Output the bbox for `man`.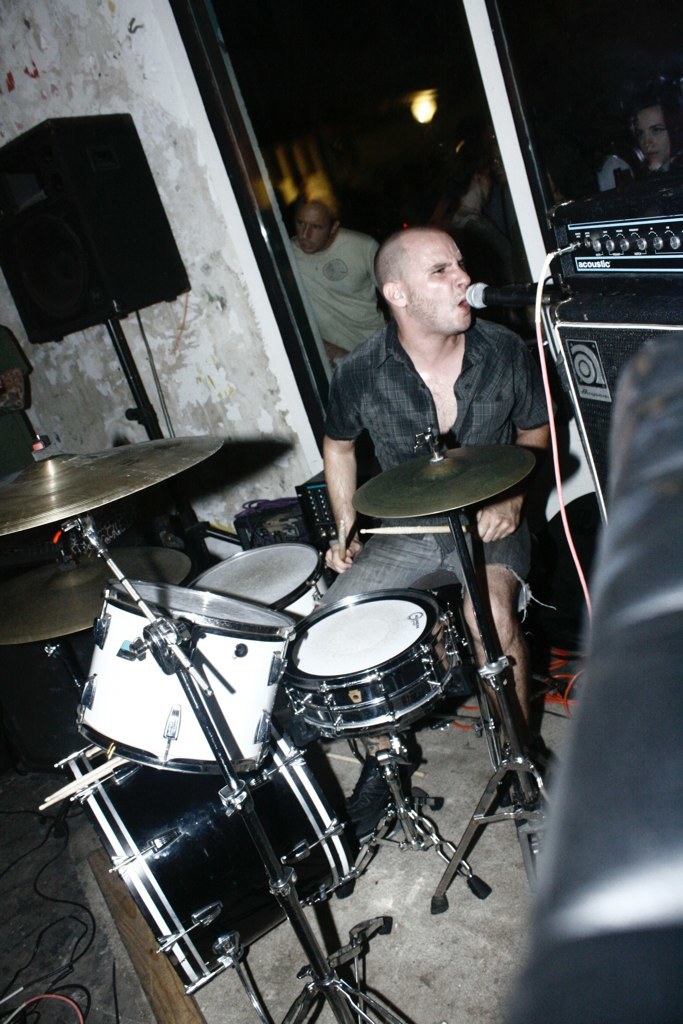
pyautogui.locateOnScreen(273, 171, 381, 368).
